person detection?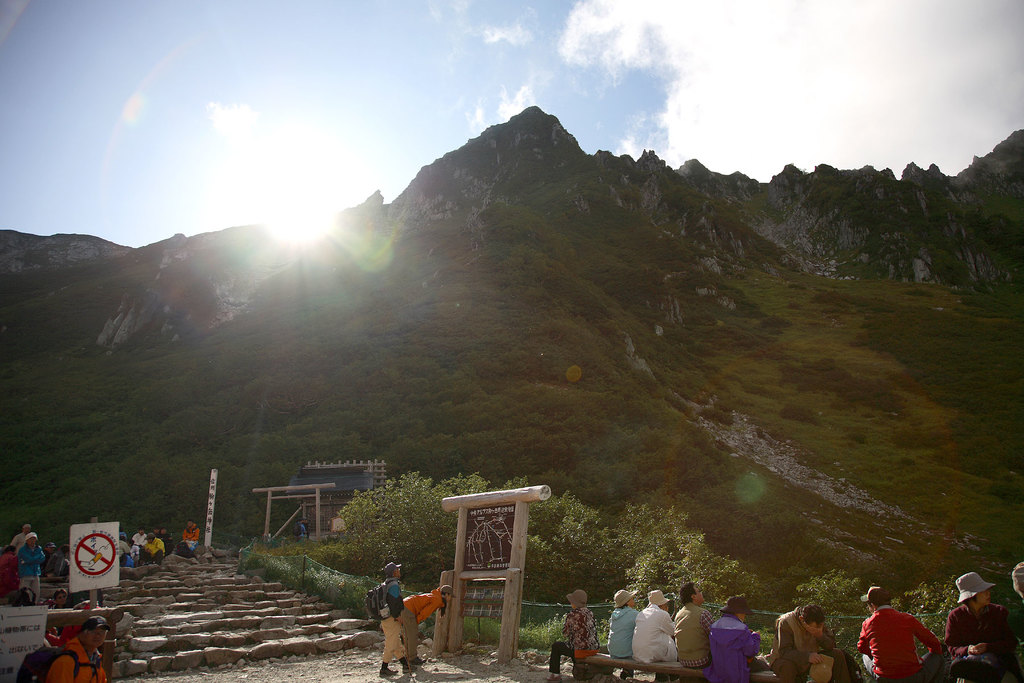
l=608, t=587, r=638, b=679
